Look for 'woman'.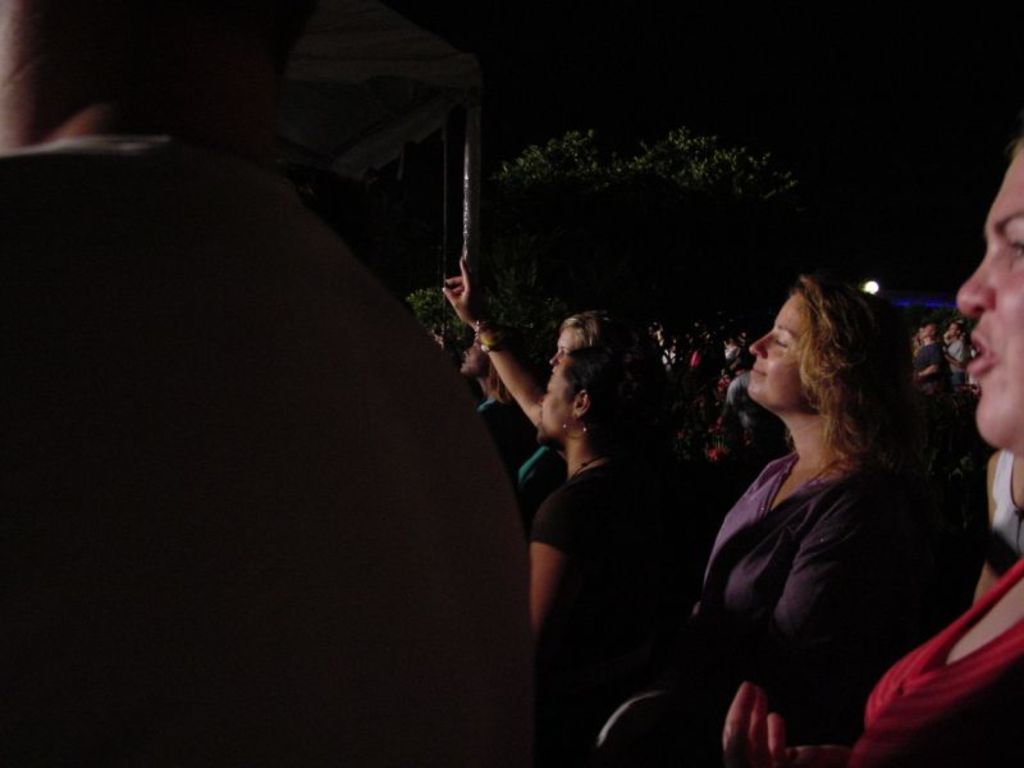
Found: rect(417, 234, 696, 701).
